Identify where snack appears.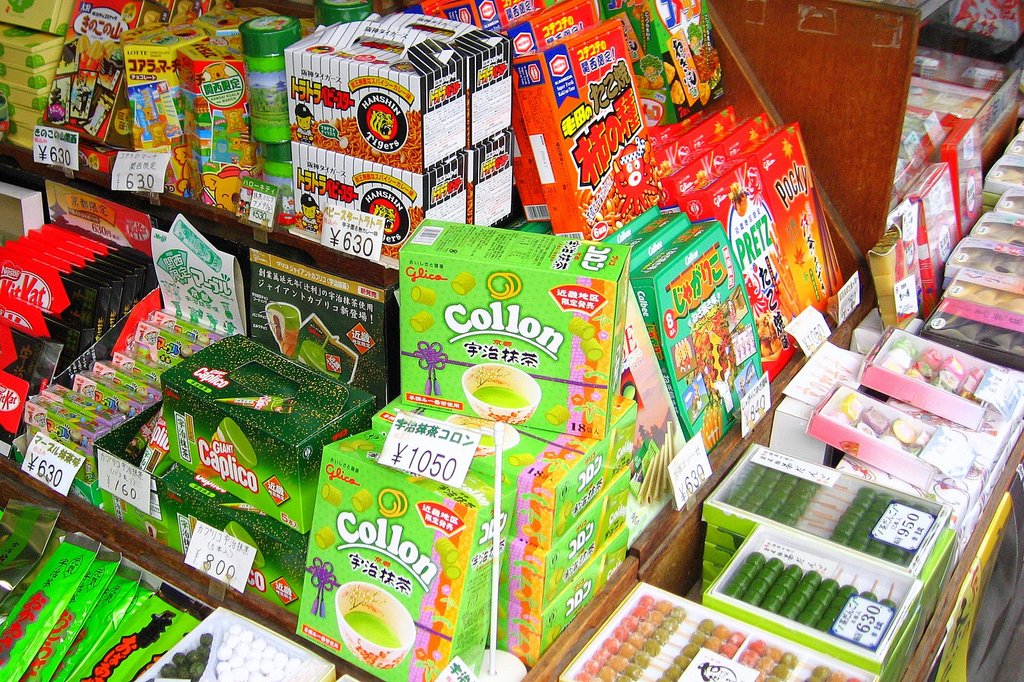
Appears at [x1=569, y1=592, x2=863, y2=681].
